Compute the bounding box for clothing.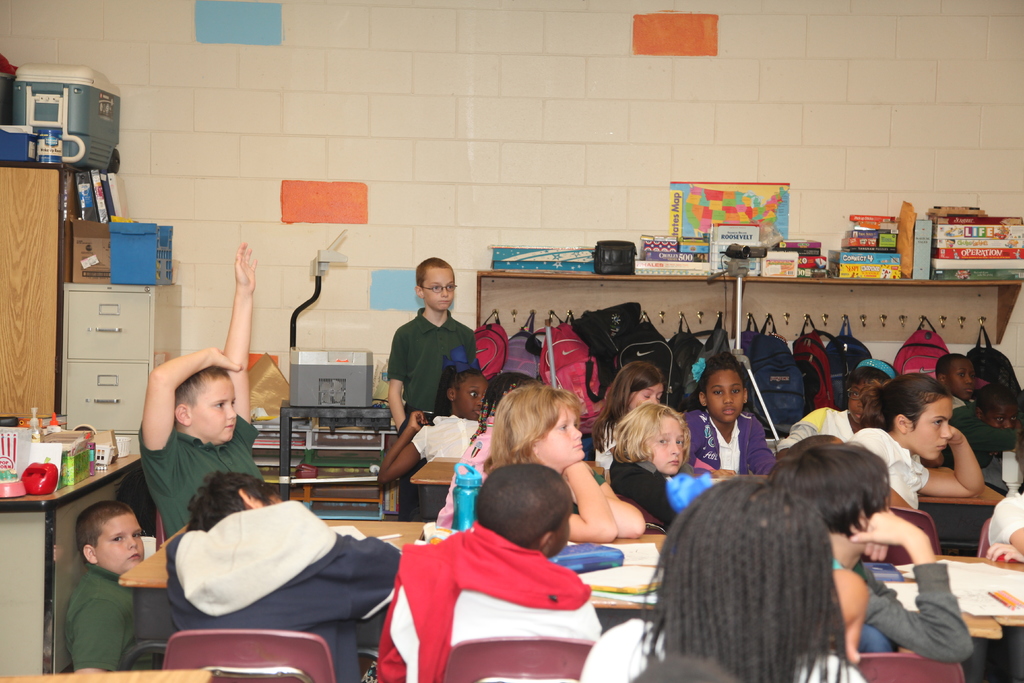
<region>781, 407, 858, 443</region>.
